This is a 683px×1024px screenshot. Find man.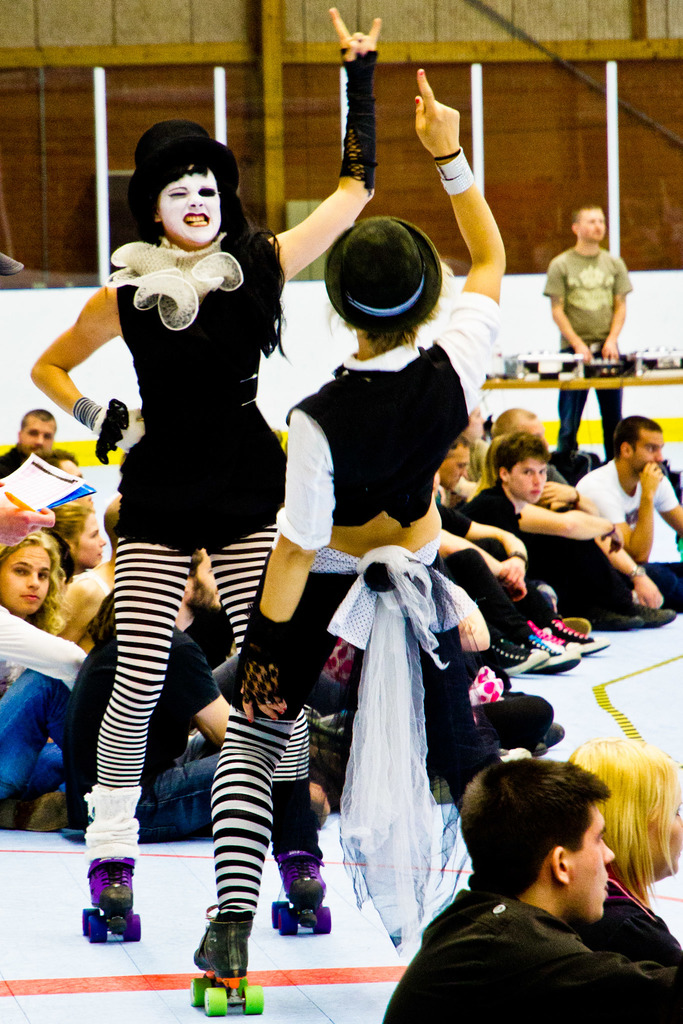
Bounding box: bbox=[569, 413, 682, 616].
